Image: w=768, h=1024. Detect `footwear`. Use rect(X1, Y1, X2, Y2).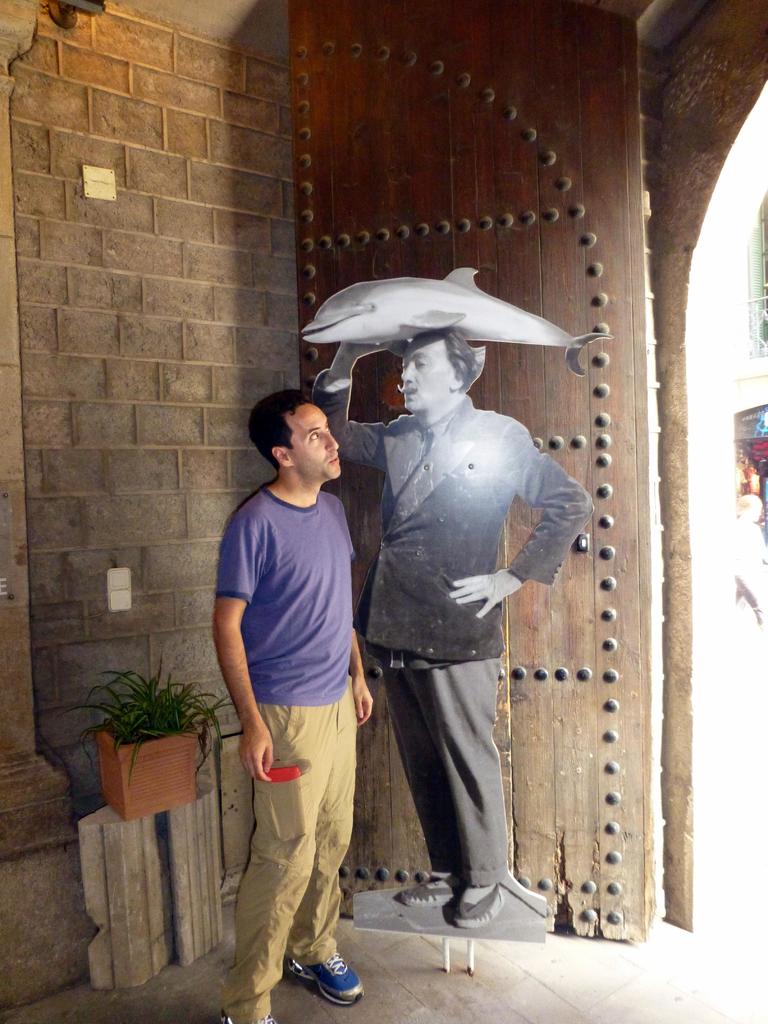
rect(277, 952, 363, 1010).
